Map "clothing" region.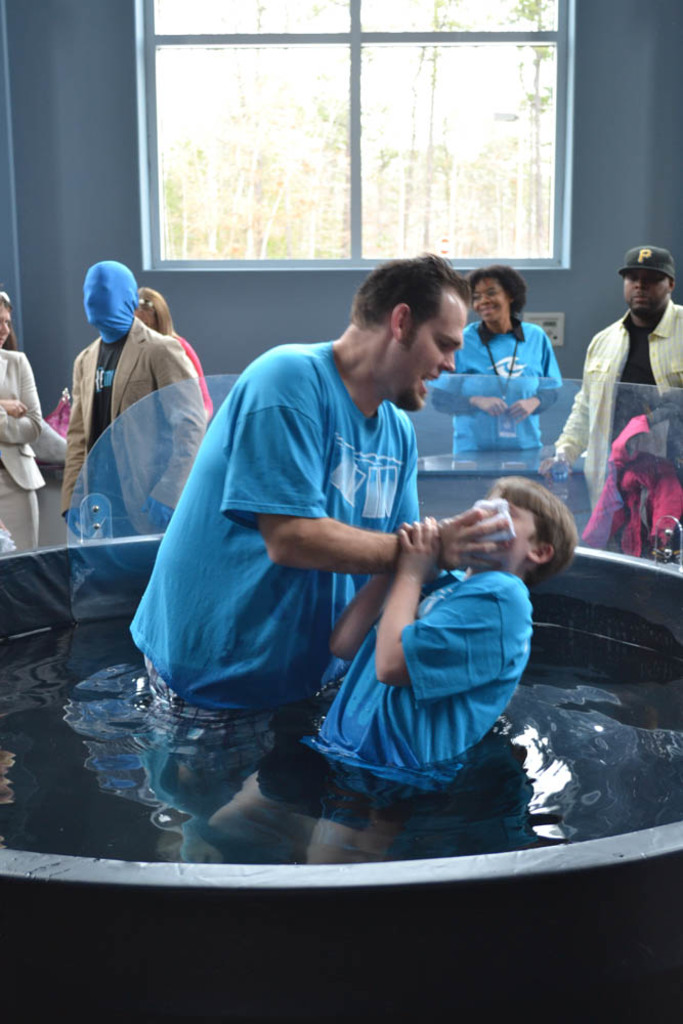
Mapped to locate(428, 309, 563, 456).
